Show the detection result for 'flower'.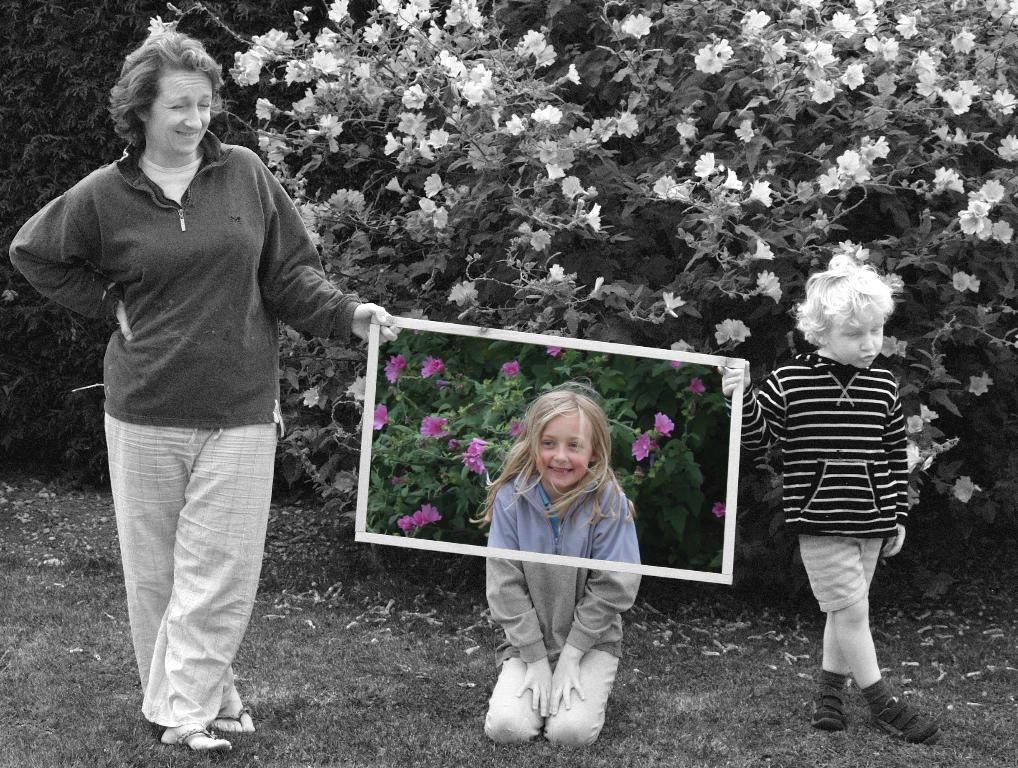
560 172 595 194.
